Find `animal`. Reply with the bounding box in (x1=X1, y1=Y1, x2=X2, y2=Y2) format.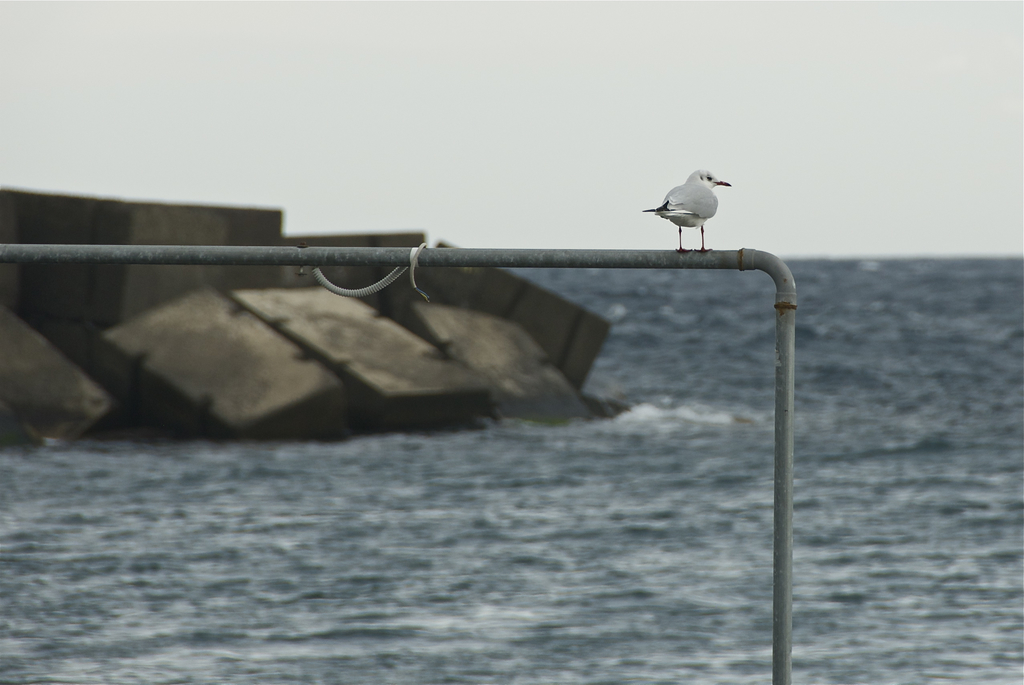
(x1=643, y1=172, x2=731, y2=253).
